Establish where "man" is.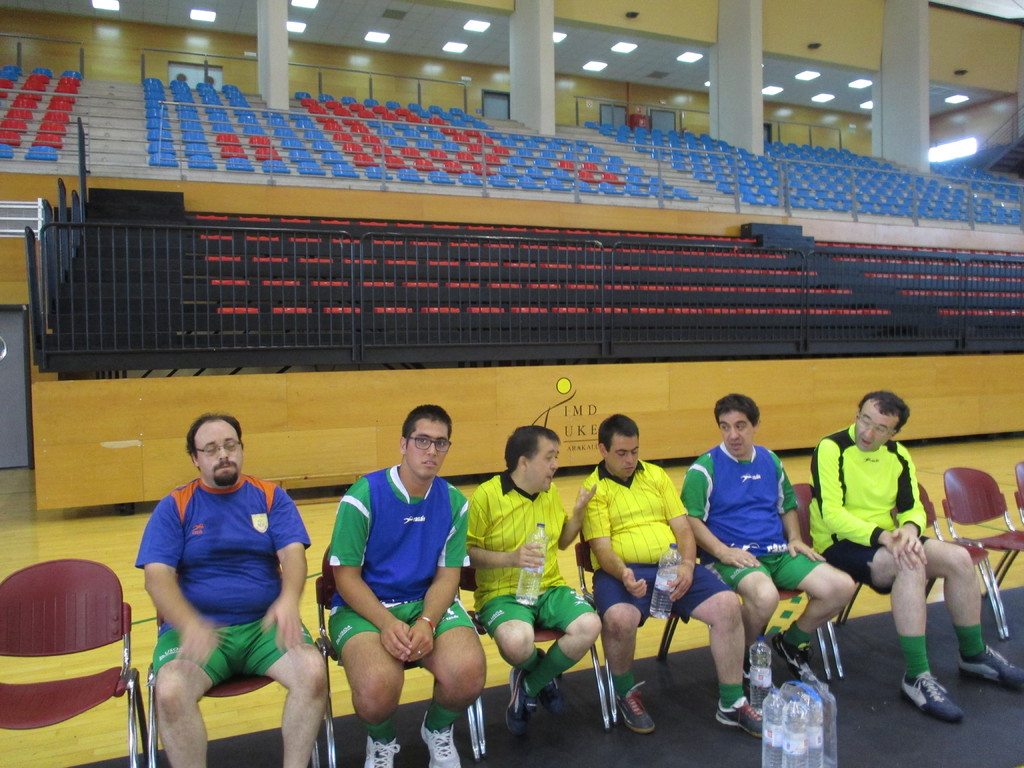
Established at <region>676, 393, 858, 682</region>.
